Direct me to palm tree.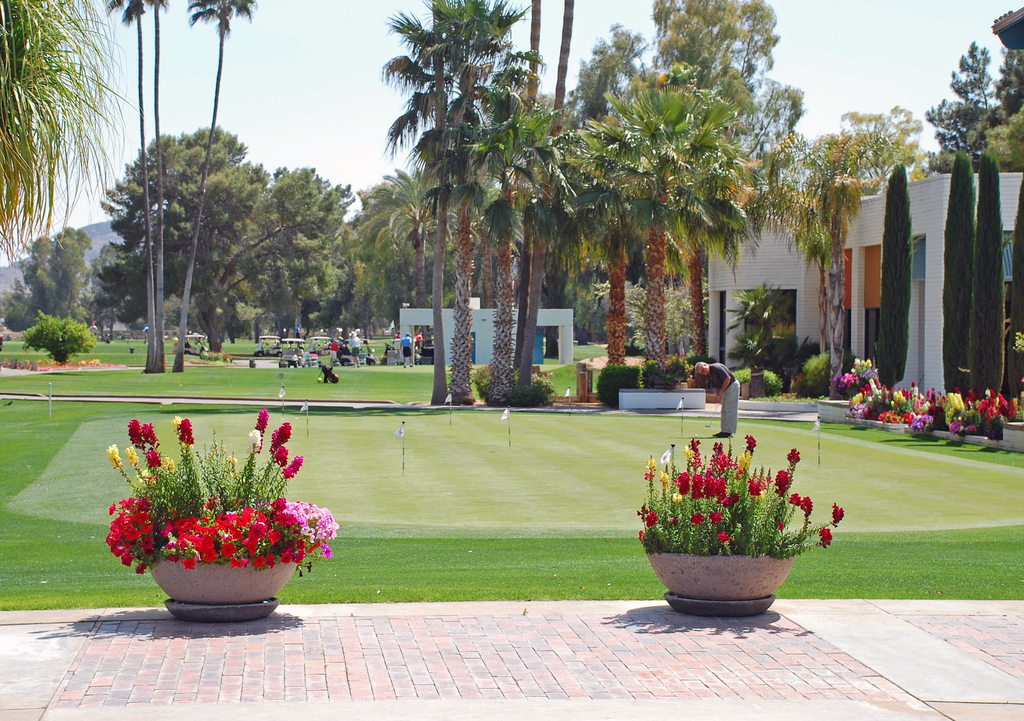
Direction: (left=175, top=0, right=261, bottom=372).
